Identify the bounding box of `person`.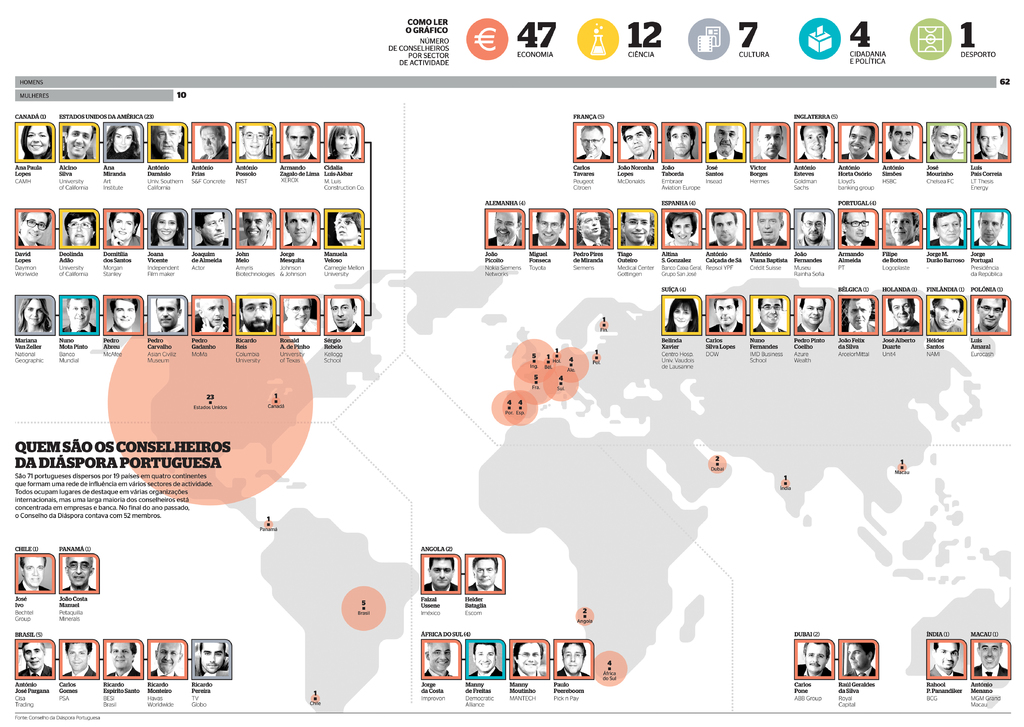
x1=554, y1=644, x2=589, y2=674.
